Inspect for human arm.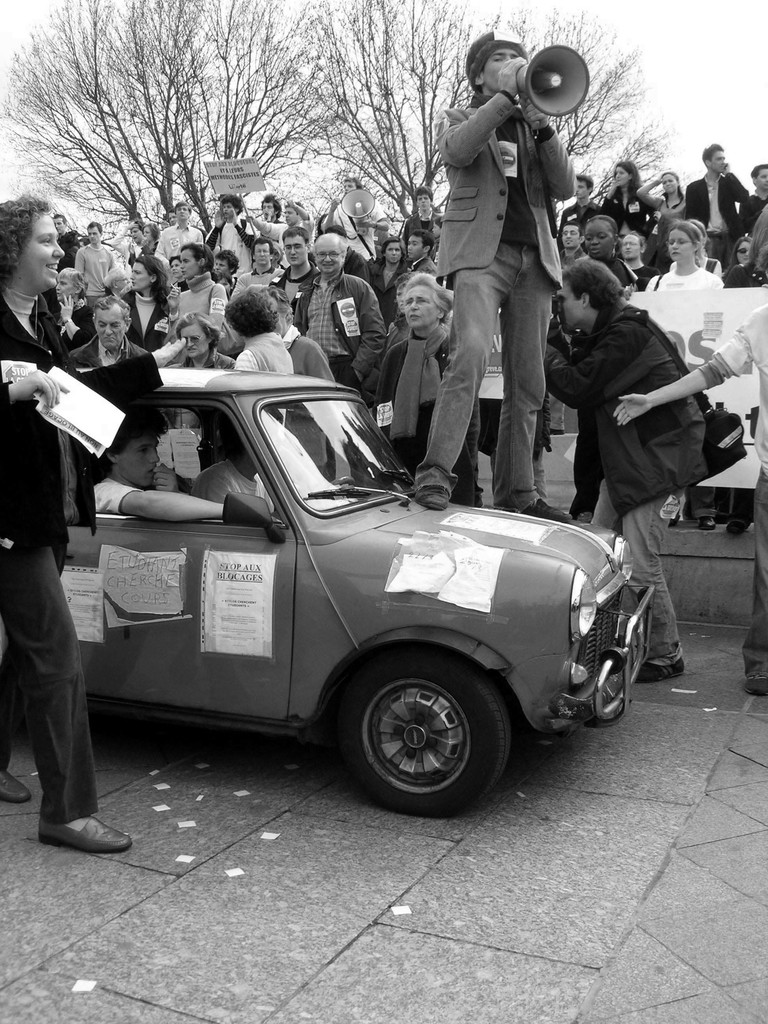
Inspection: box(632, 179, 662, 219).
